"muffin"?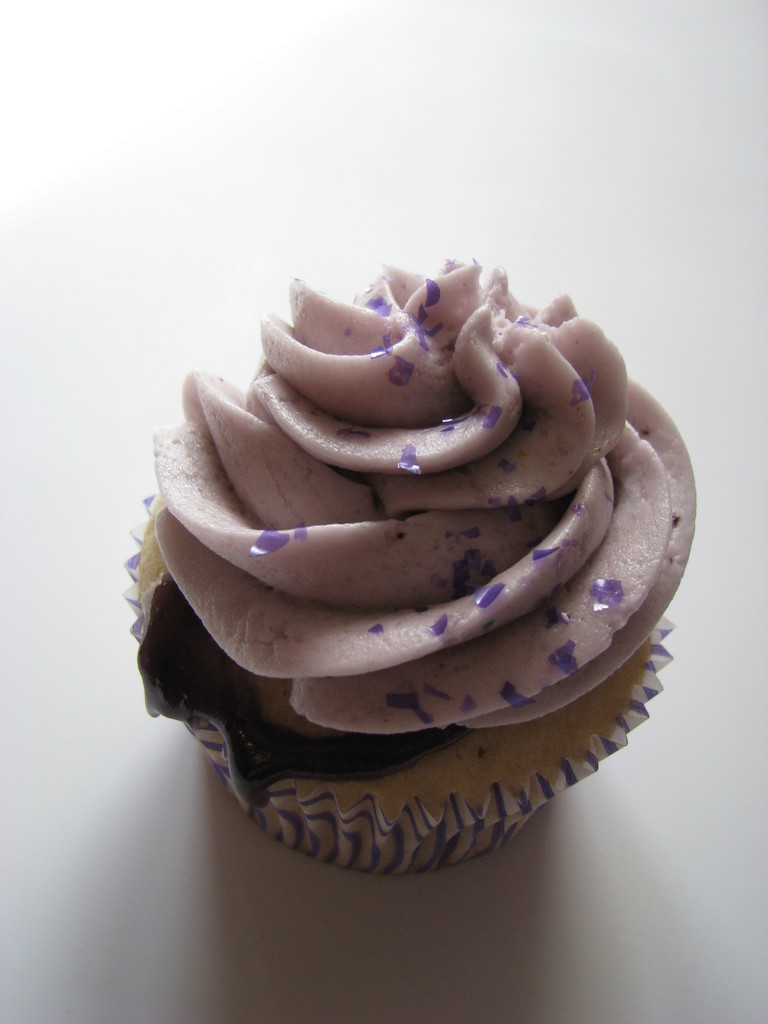
x1=124, y1=245, x2=698, y2=881
